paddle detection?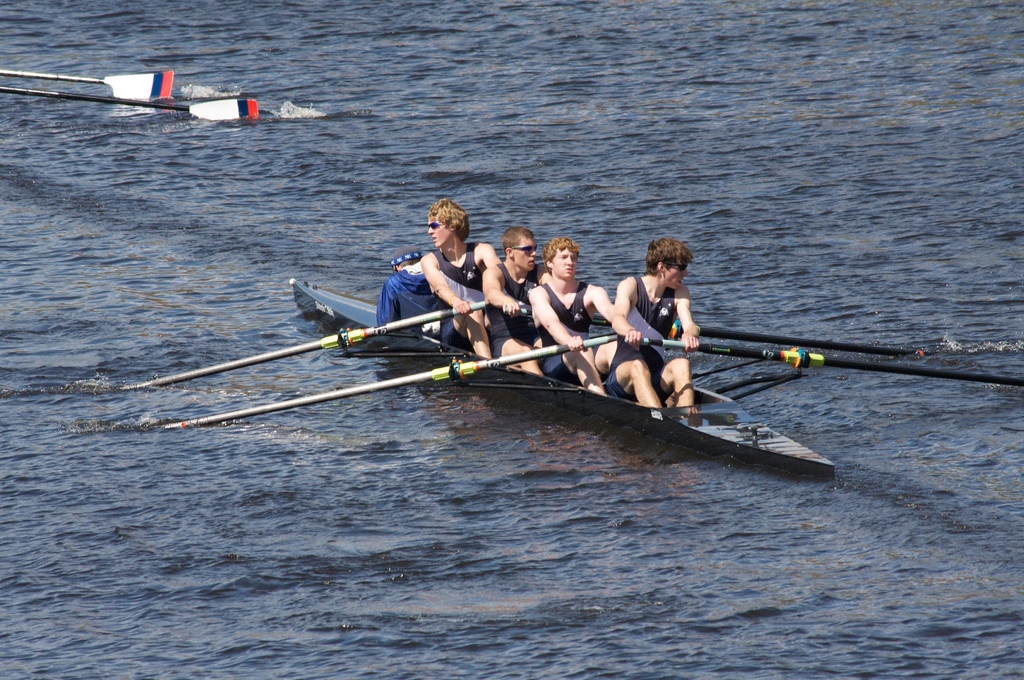
Rect(643, 338, 1023, 388)
